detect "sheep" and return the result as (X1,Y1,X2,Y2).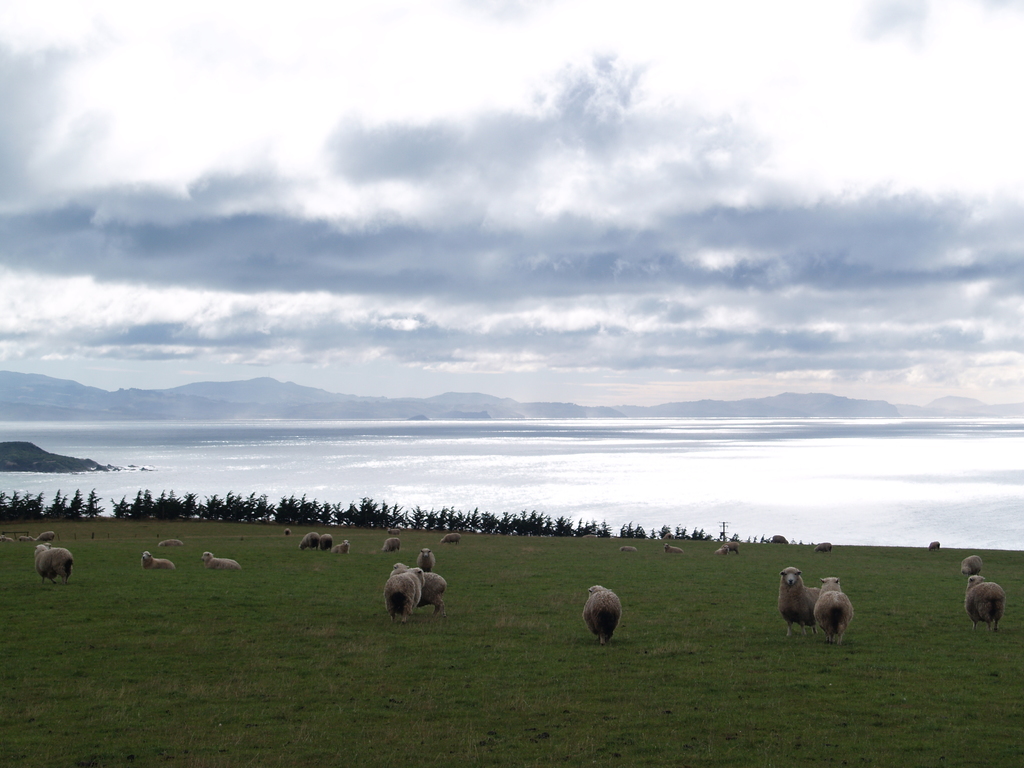
(382,541,402,553).
